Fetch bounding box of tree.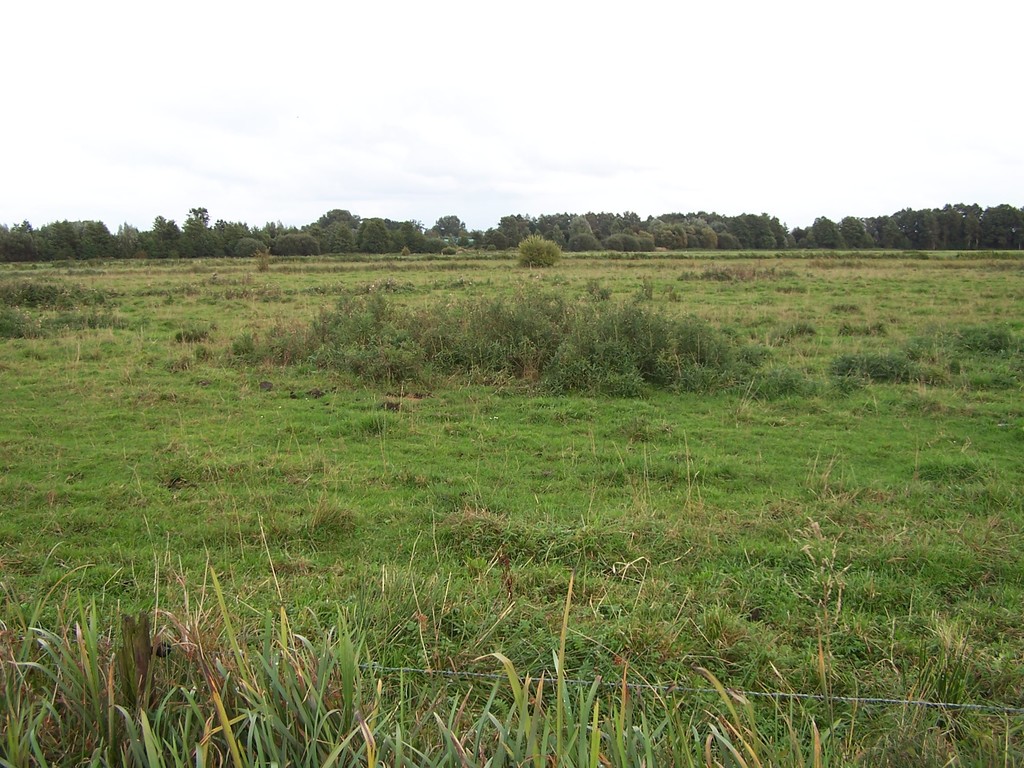
Bbox: pyautogui.locateOnScreen(511, 233, 568, 270).
